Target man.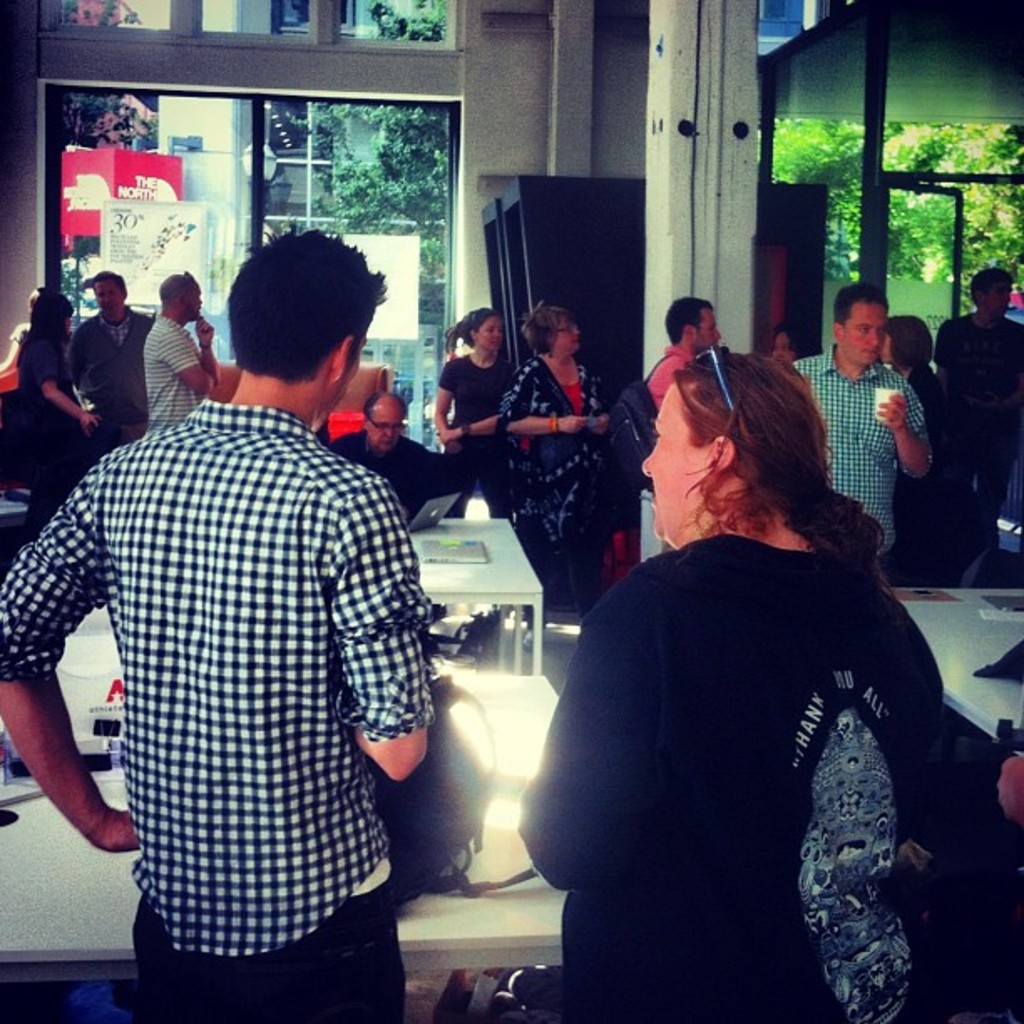
Target region: [x1=69, y1=274, x2=177, y2=445].
